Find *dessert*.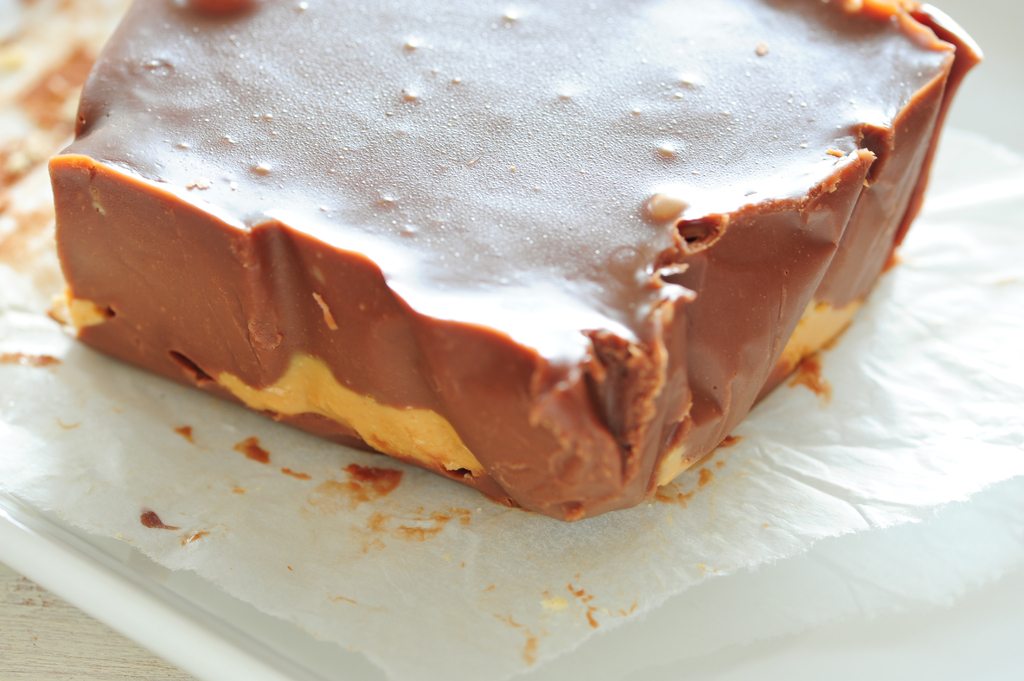
x1=108, y1=22, x2=915, y2=520.
